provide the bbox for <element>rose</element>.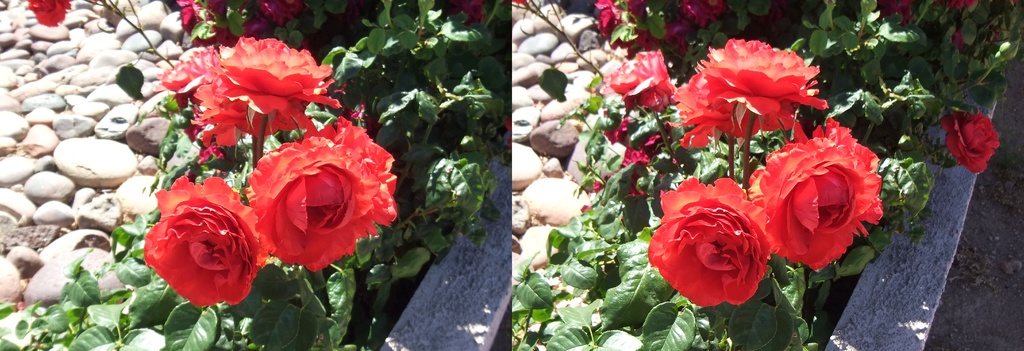
<region>238, 113, 399, 274</region>.
